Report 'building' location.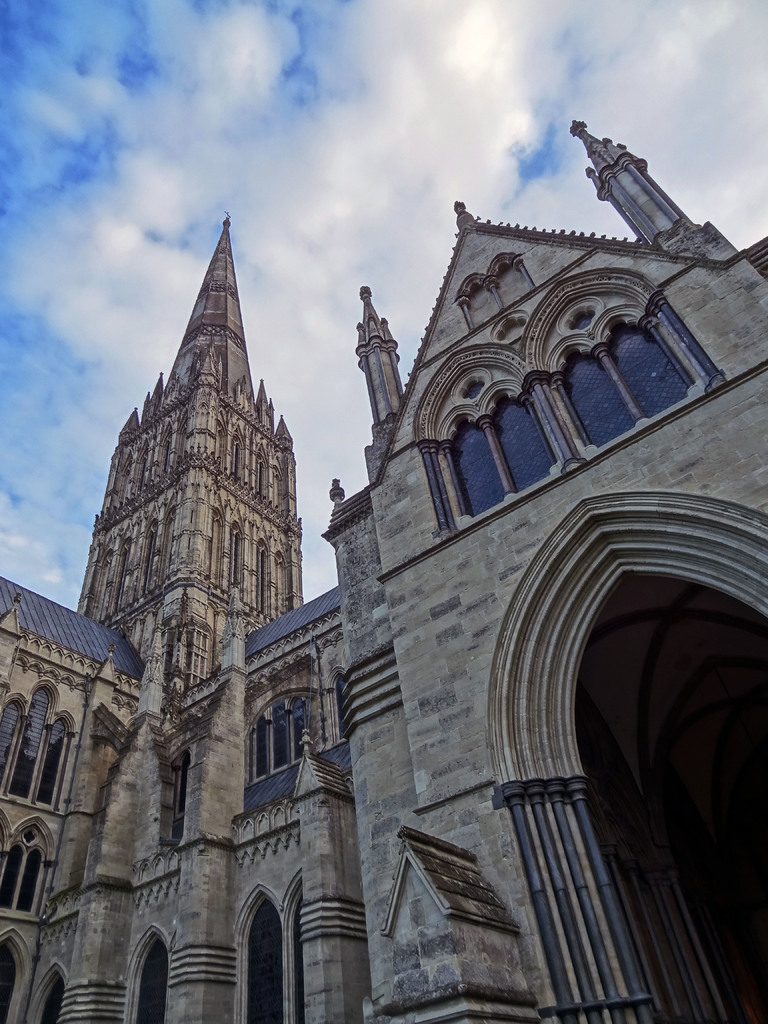
Report: pyautogui.locateOnScreen(0, 211, 371, 1023).
